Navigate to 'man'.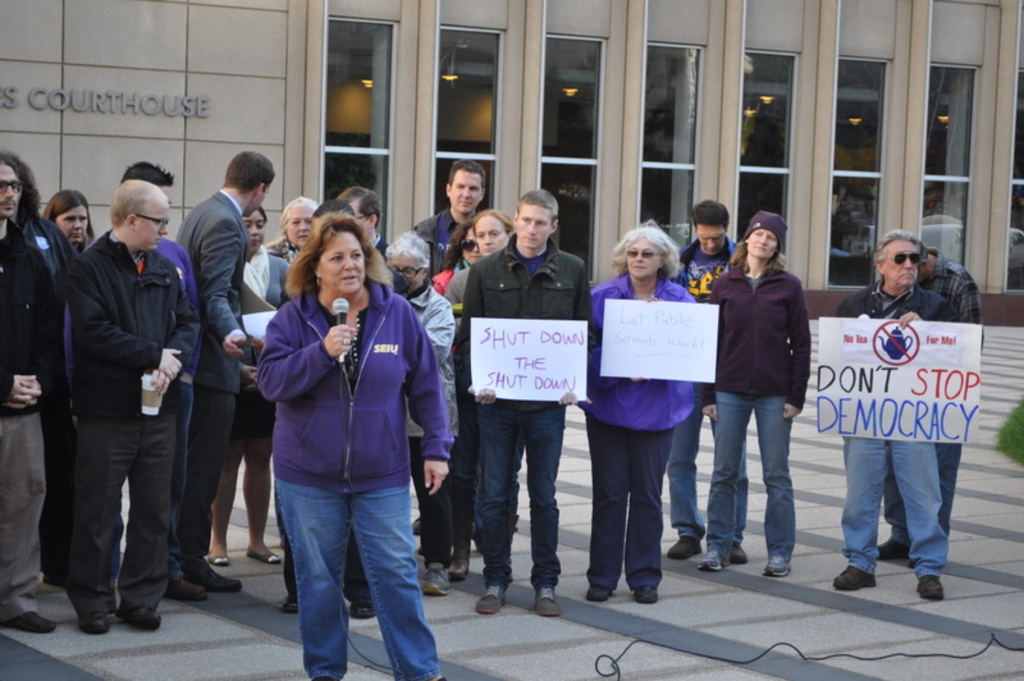
Navigation target: {"x1": 870, "y1": 239, "x2": 980, "y2": 571}.
